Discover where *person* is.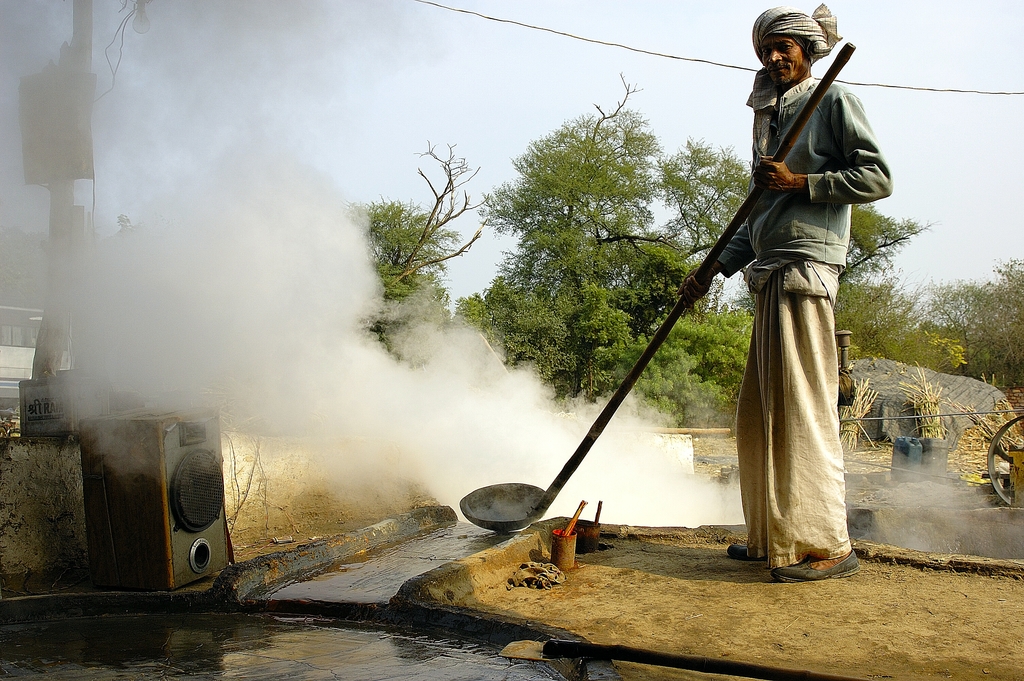
Discovered at box(678, 0, 895, 575).
